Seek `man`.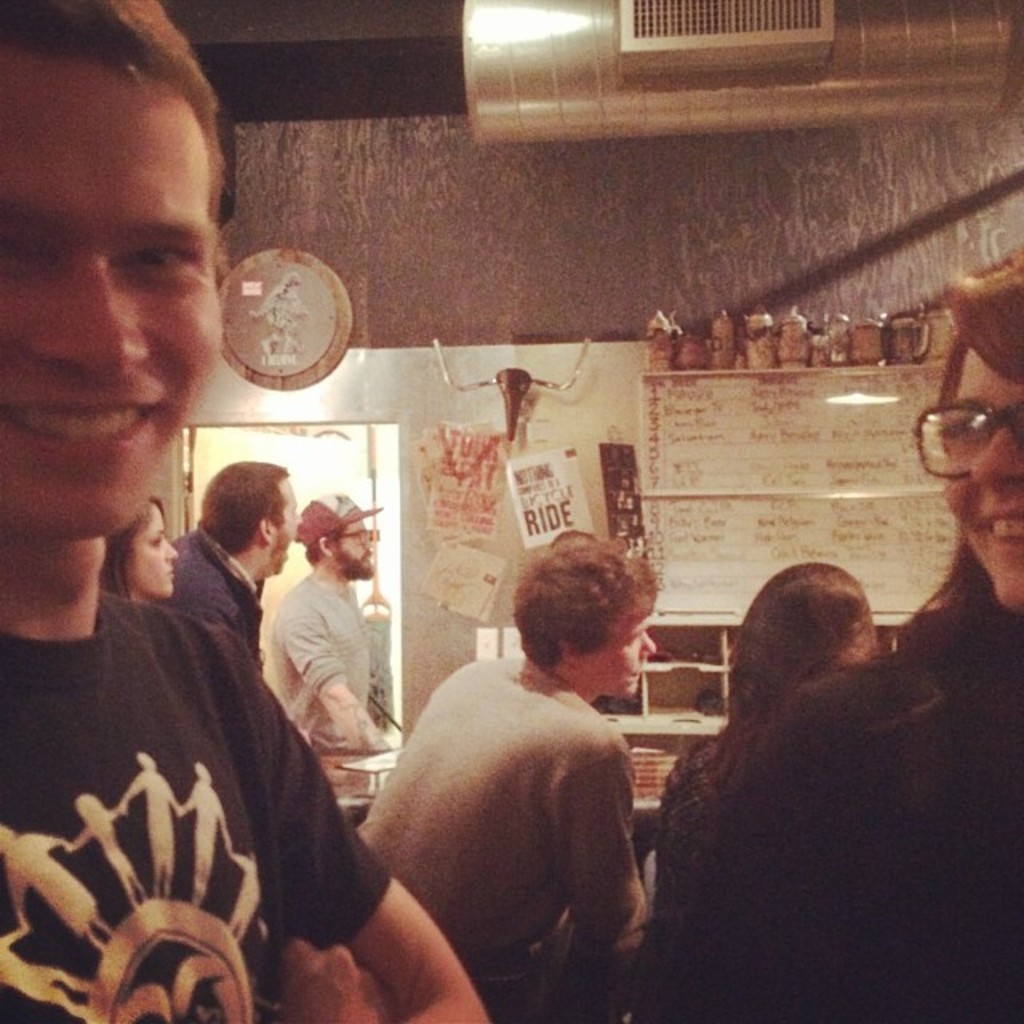
[266,490,379,755].
